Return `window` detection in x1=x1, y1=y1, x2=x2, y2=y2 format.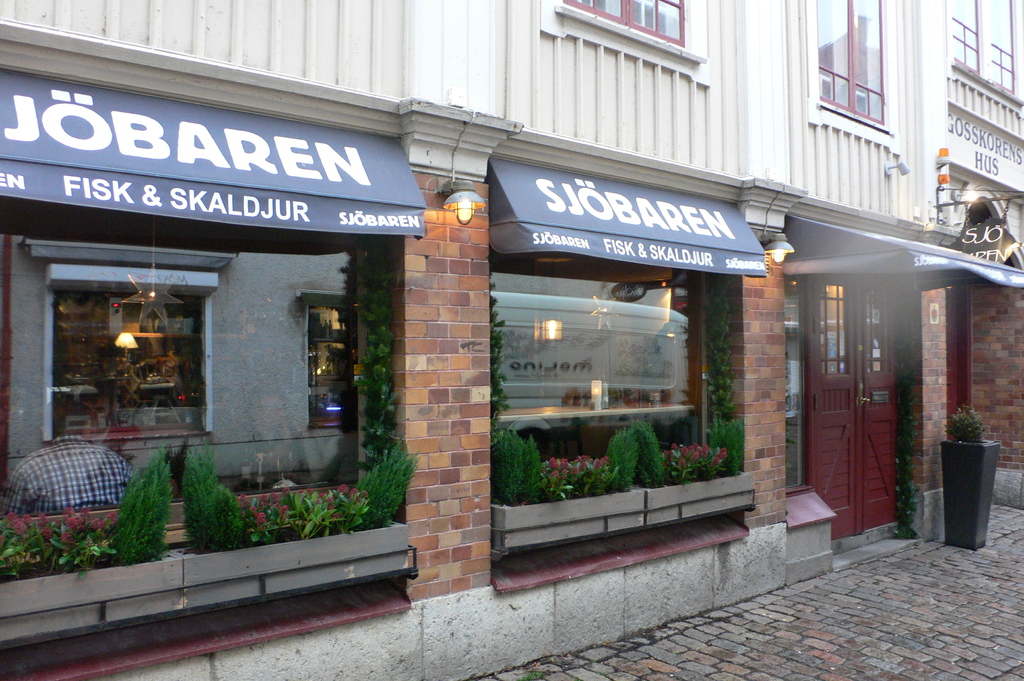
x1=940, y1=0, x2=1023, y2=163.
